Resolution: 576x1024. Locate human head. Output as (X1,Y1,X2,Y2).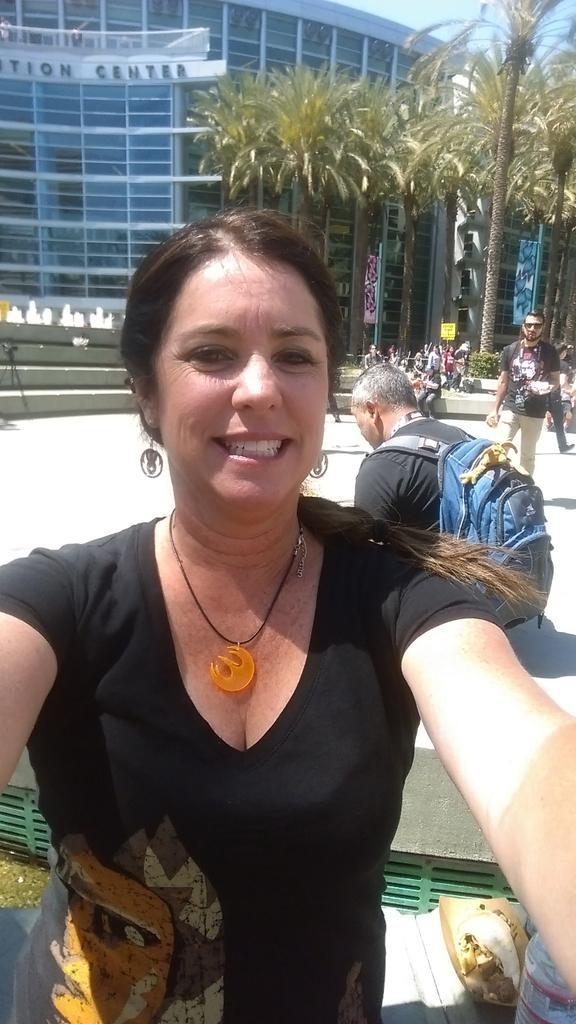
(120,179,342,493).
